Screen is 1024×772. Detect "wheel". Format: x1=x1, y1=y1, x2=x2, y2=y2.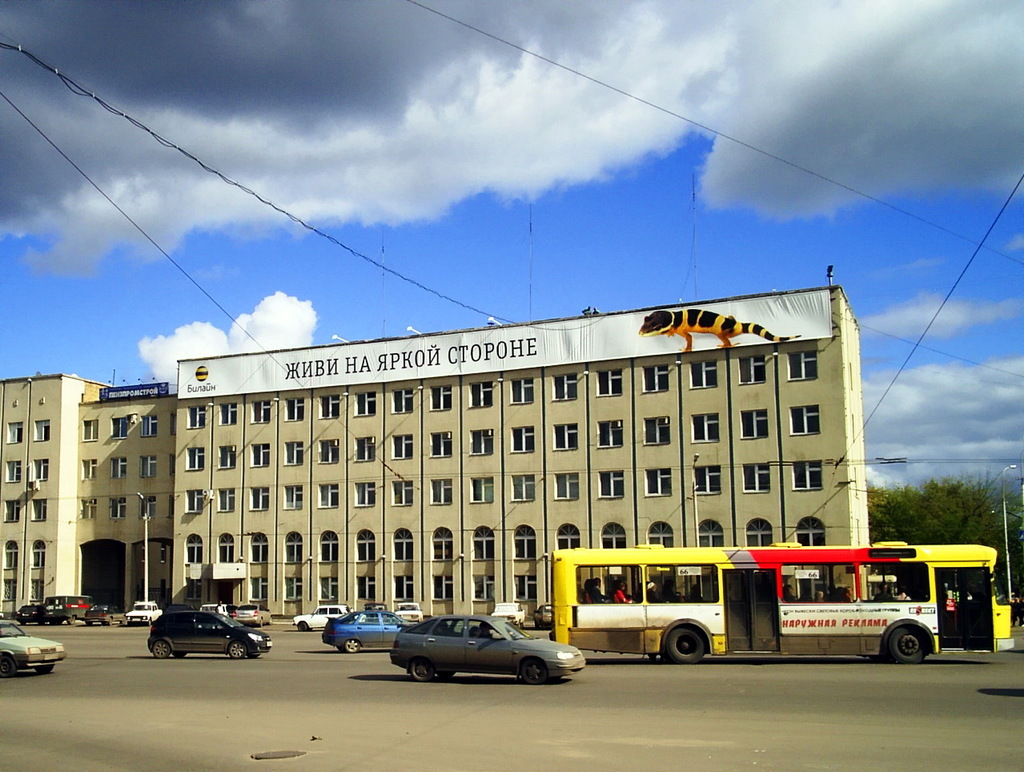
x1=173, y1=651, x2=185, y2=657.
